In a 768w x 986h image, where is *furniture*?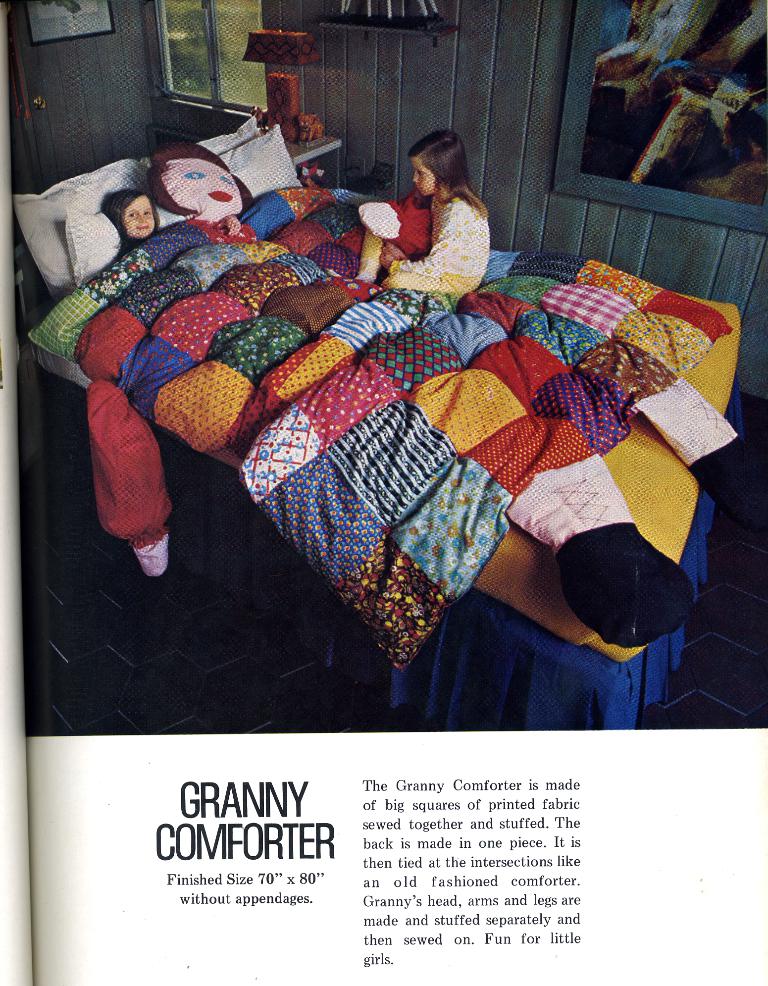
(x1=284, y1=132, x2=343, y2=189).
